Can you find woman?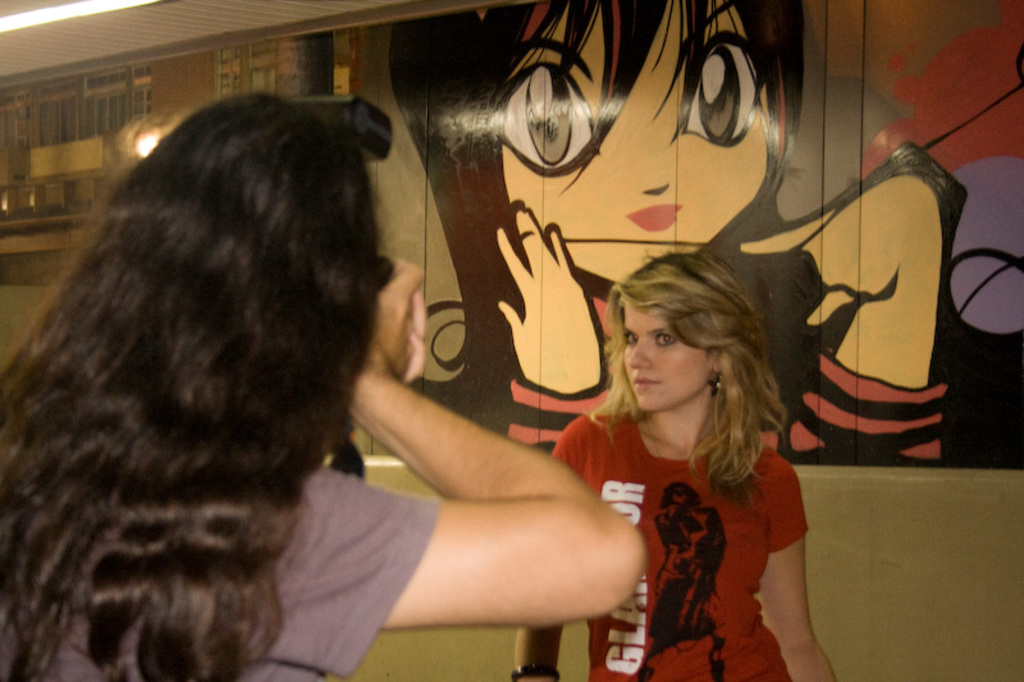
Yes, bounding box: bbox(398, 0, 1021, 461).
